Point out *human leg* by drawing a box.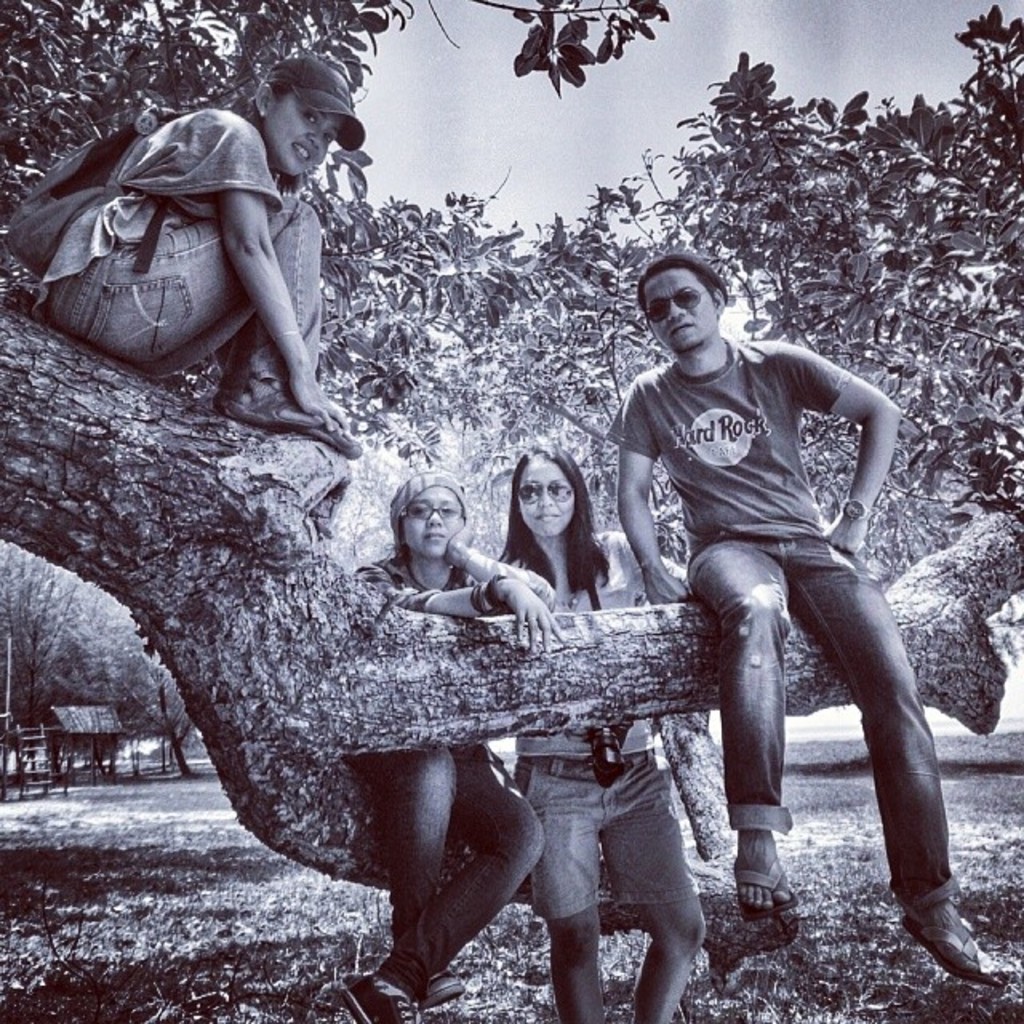
bbox=[384, 734, 466, 1010].
